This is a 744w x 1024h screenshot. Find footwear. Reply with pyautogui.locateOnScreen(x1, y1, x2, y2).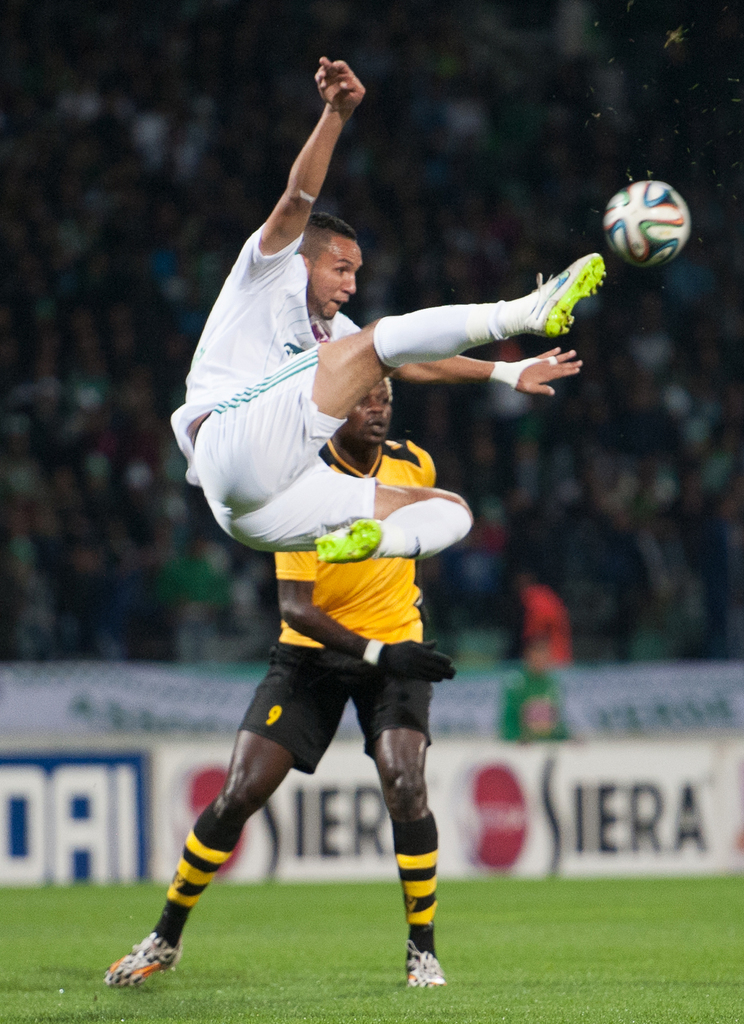
pyautogui.locateOnScreen(402, 941, 448, 986).
